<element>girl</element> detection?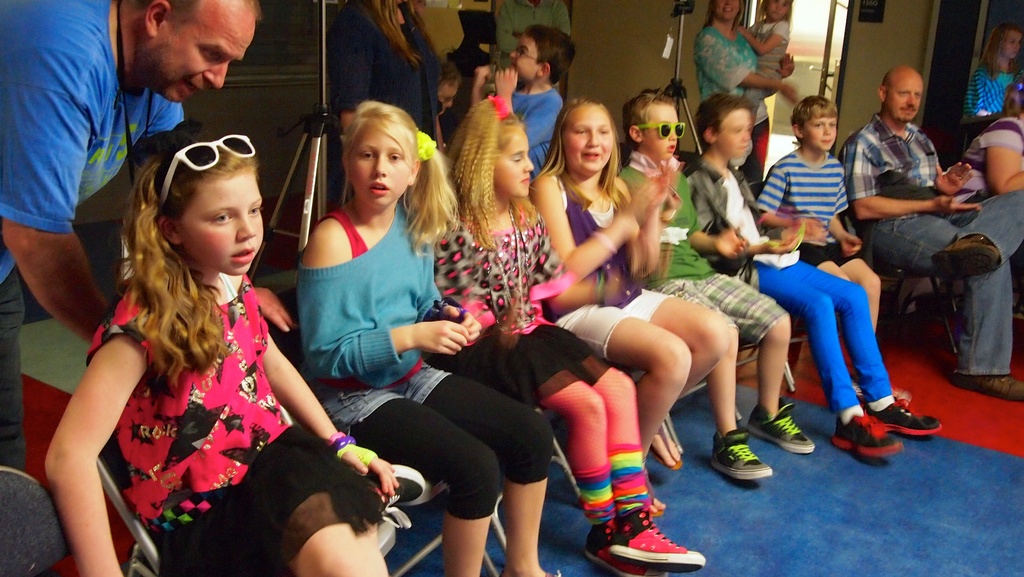
detection(957, 20, 1023, 147)
